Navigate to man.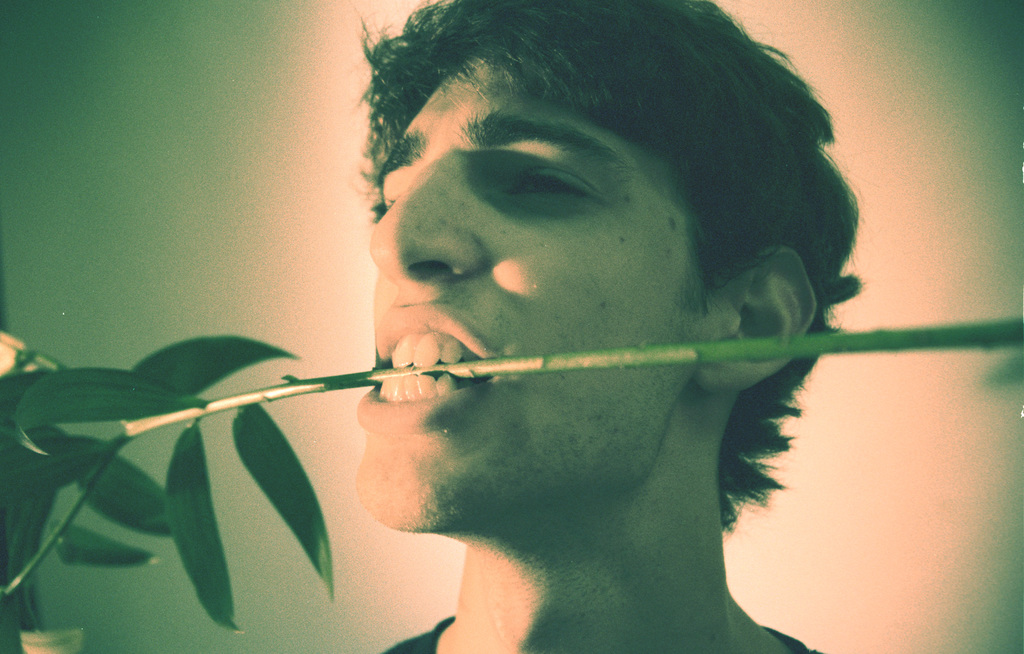
Navigation target: [365,0,824,653].
